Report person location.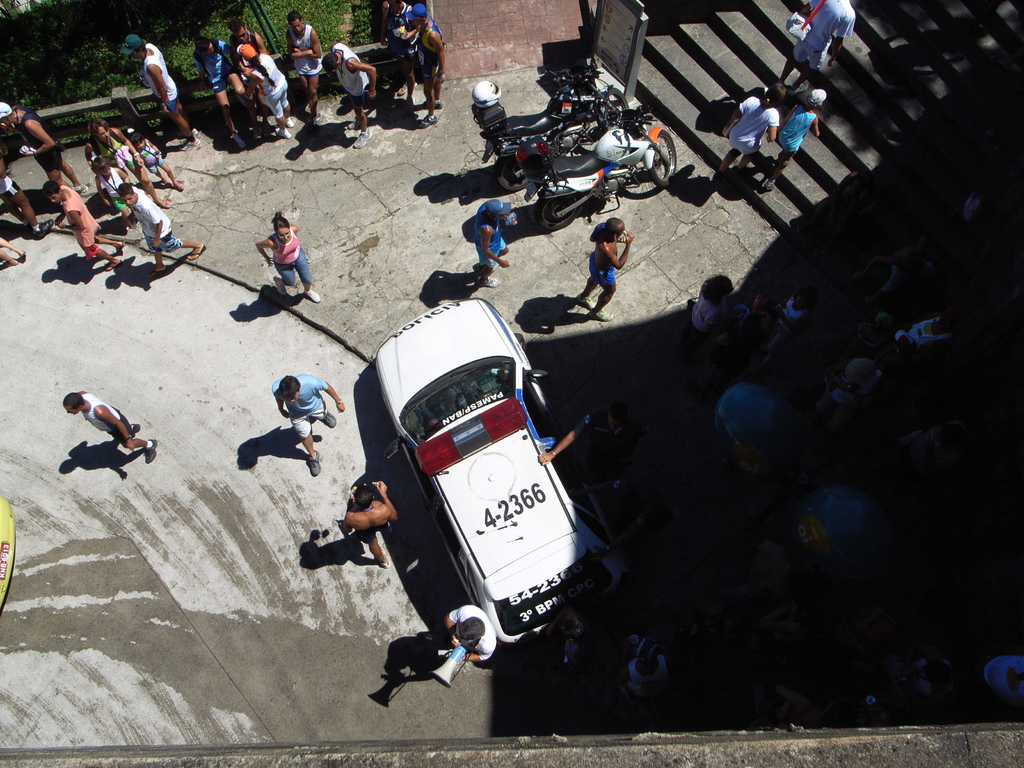
Report: 404:3:444:124.
